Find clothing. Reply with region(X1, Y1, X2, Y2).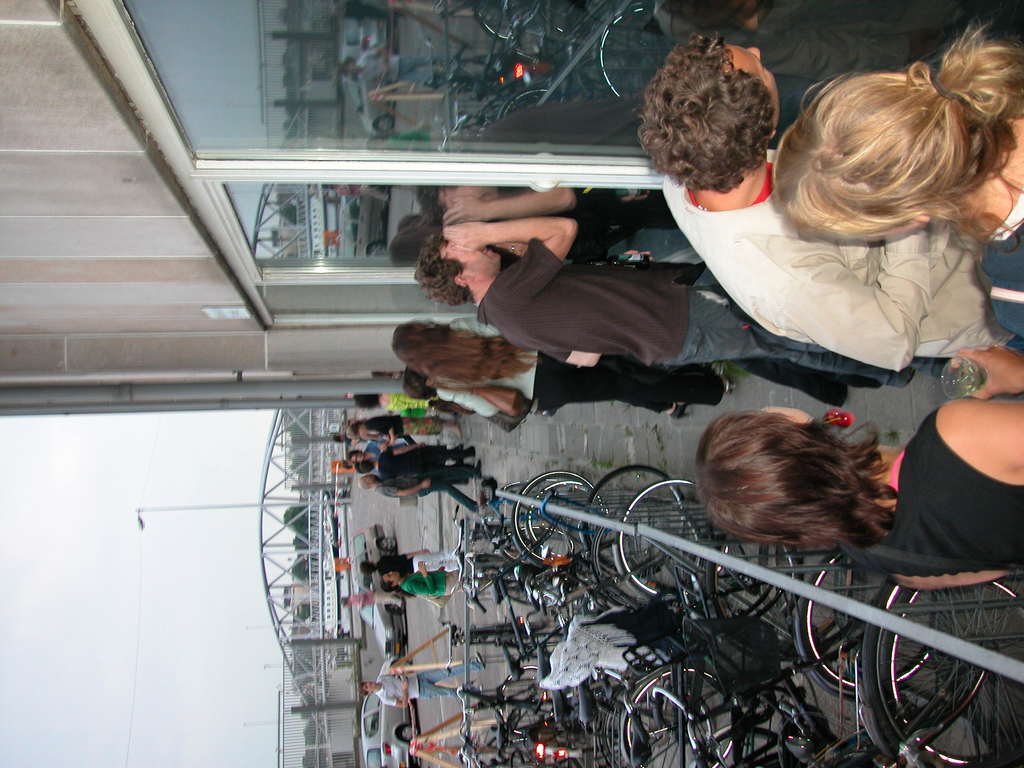
region(469, 230, 893, 403).
